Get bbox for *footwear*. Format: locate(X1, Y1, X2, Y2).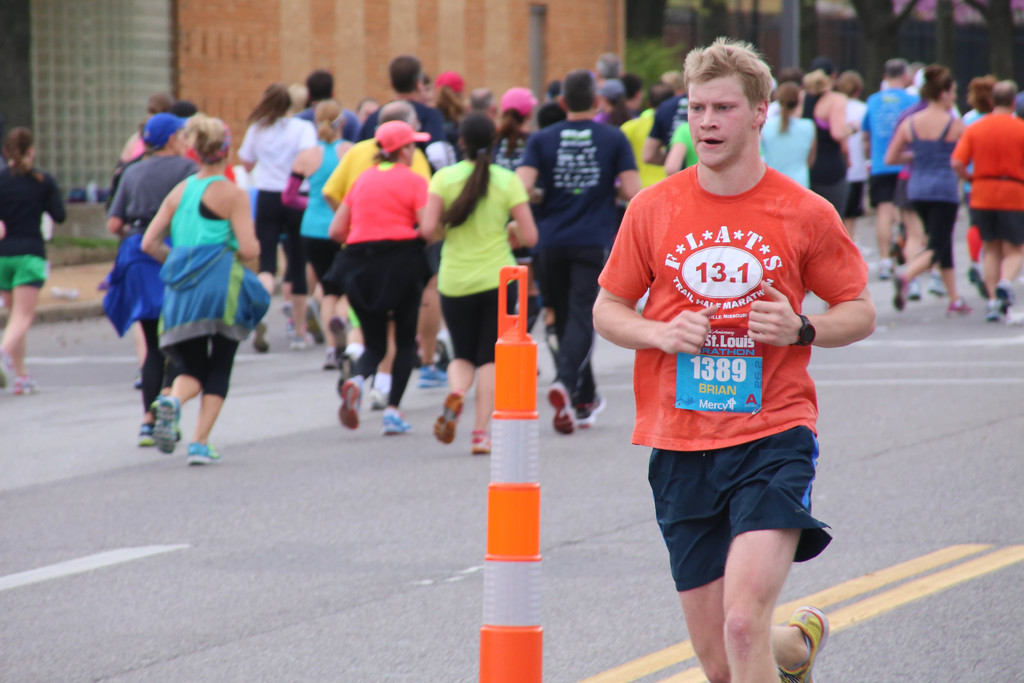
locate(0, 355, 13, 389).
